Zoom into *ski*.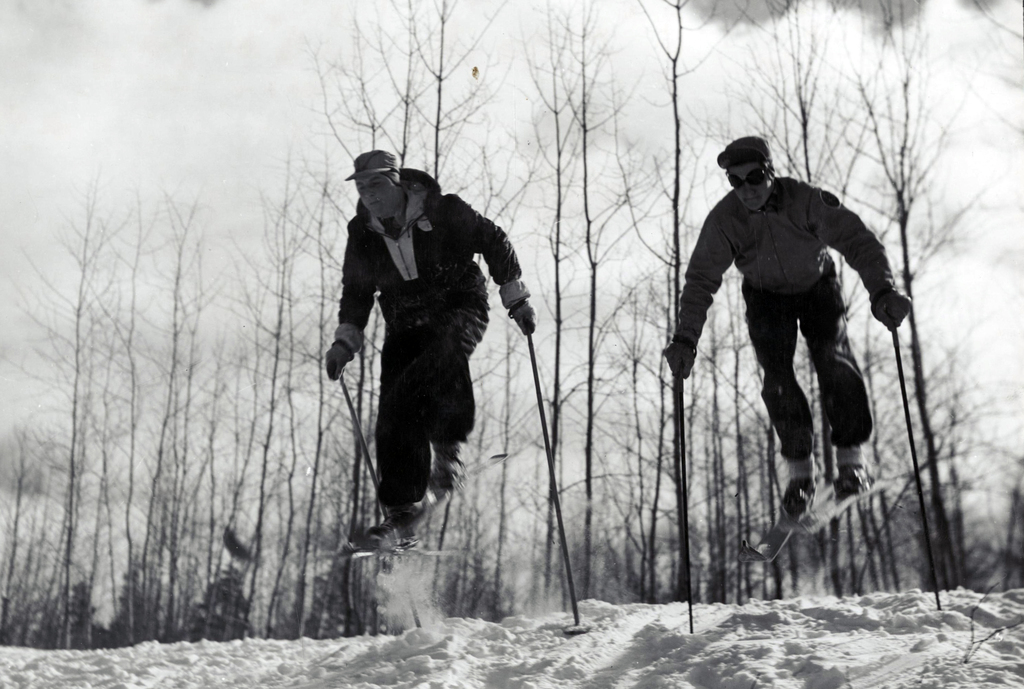
Zoom target: 337 434 525 578.
